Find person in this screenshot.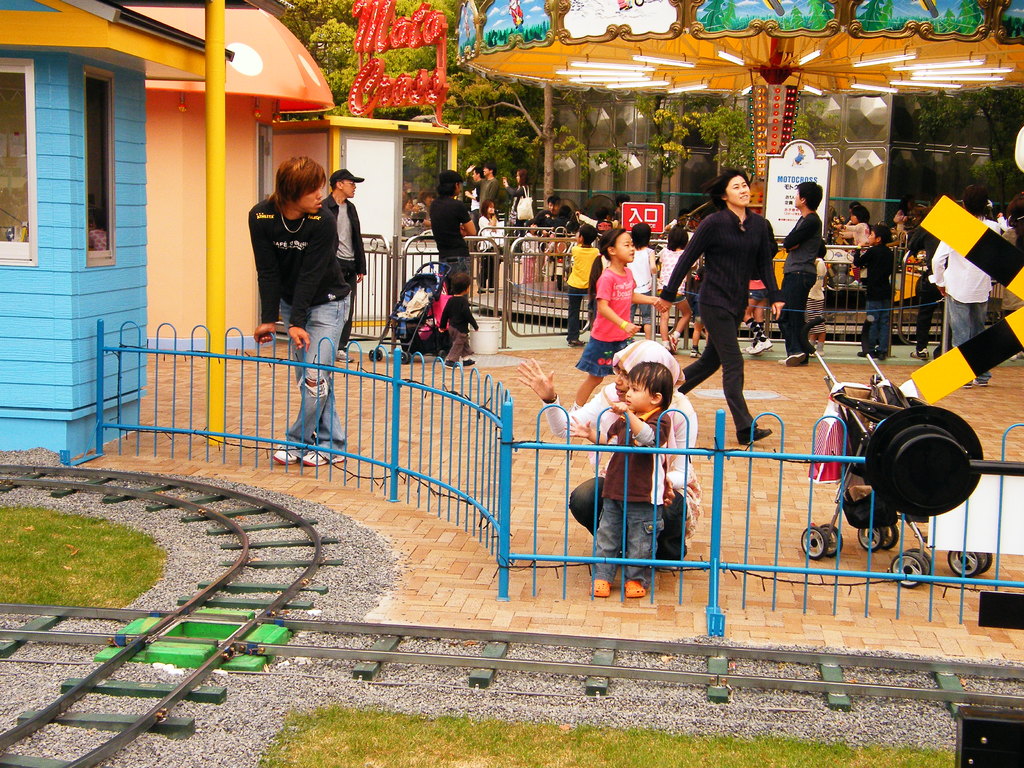
The bounding box for person is [x1=780, y1=180, x2=822, y2=366].
